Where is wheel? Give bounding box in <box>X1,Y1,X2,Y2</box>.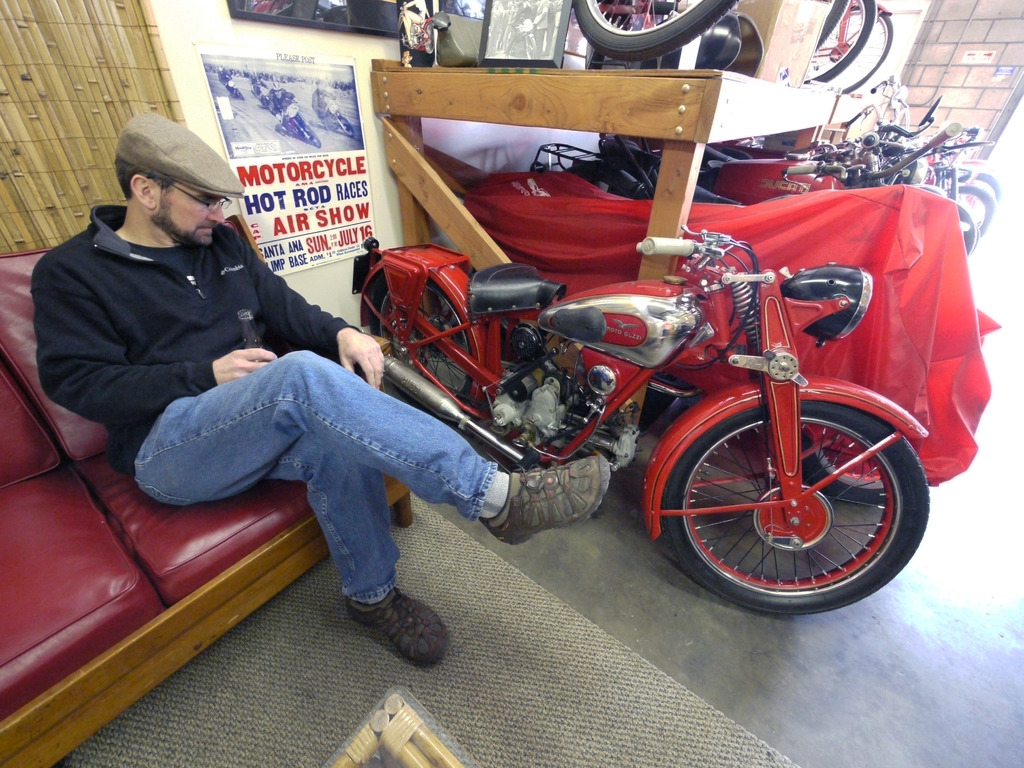
<box>801,0,872,83</box>.
